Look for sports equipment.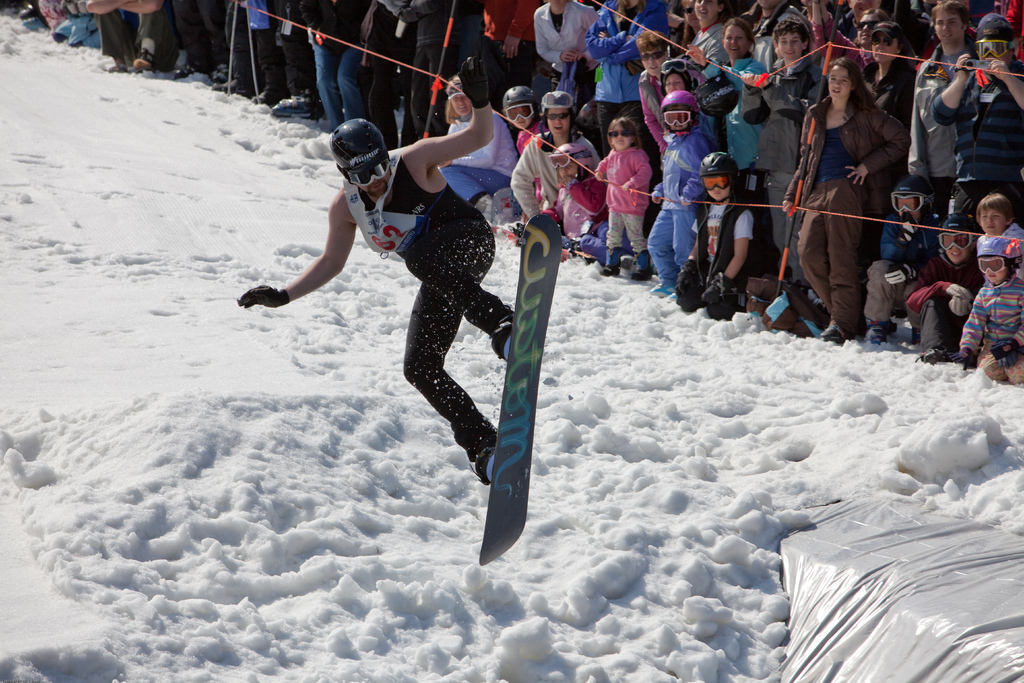
Found: {"x1": 233, "y1": 285, "x2": 291, "y2": 310}.
